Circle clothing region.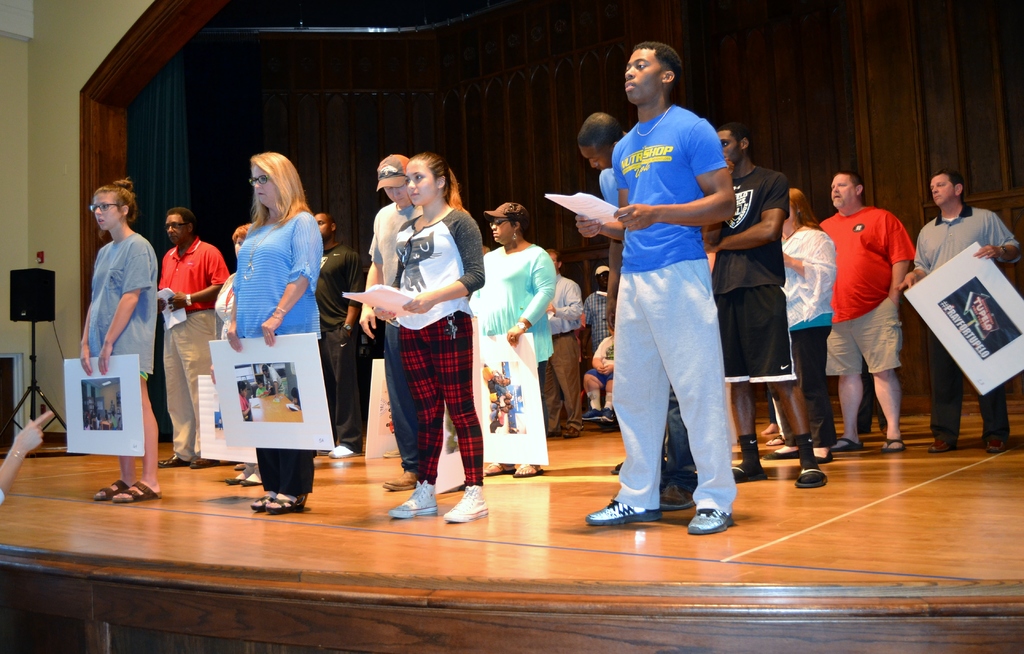
Region: [811,211,915,381].
